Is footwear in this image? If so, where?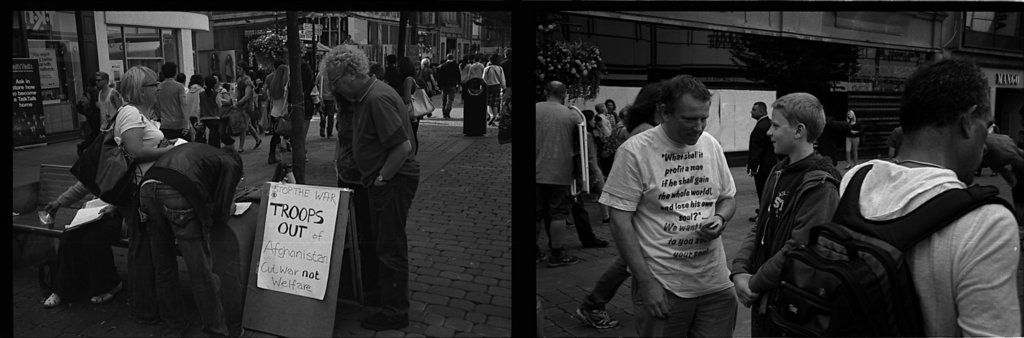
Yes, at locate(238, 149, 243, 155).
